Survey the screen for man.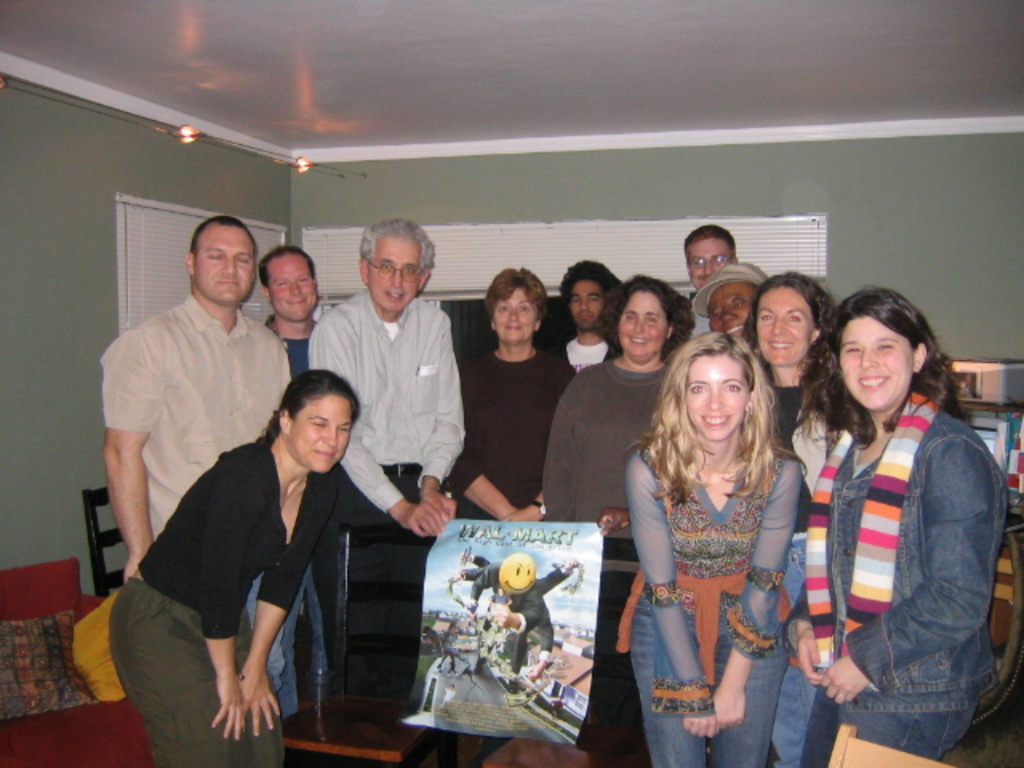
Survey found: detection(685, 227, 746, 296).
